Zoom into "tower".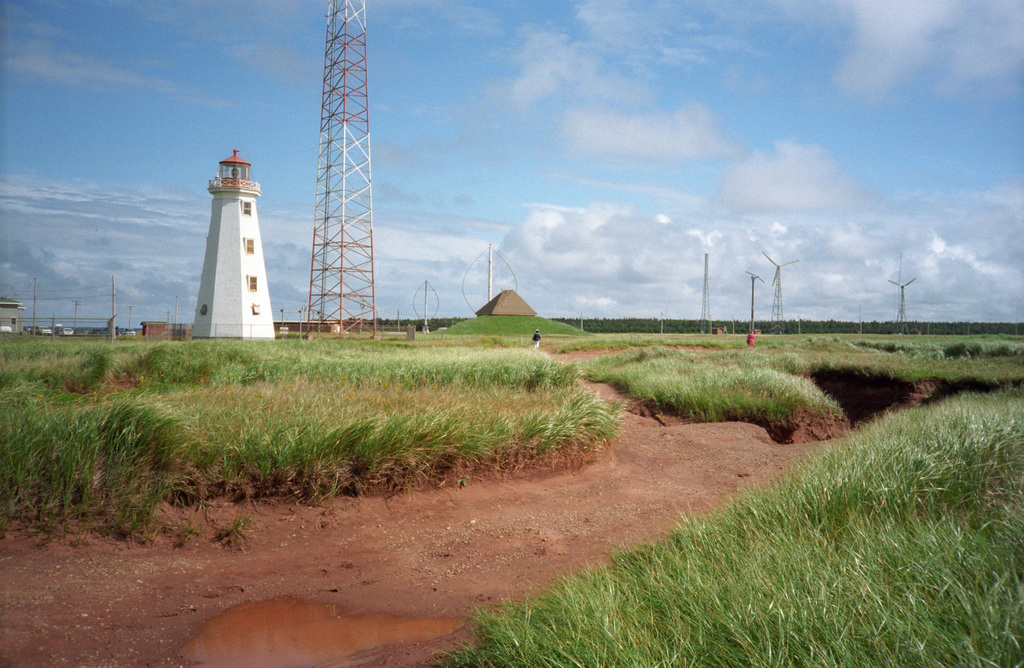
Zoom target: bbox=(305, 4, 385, 348).
